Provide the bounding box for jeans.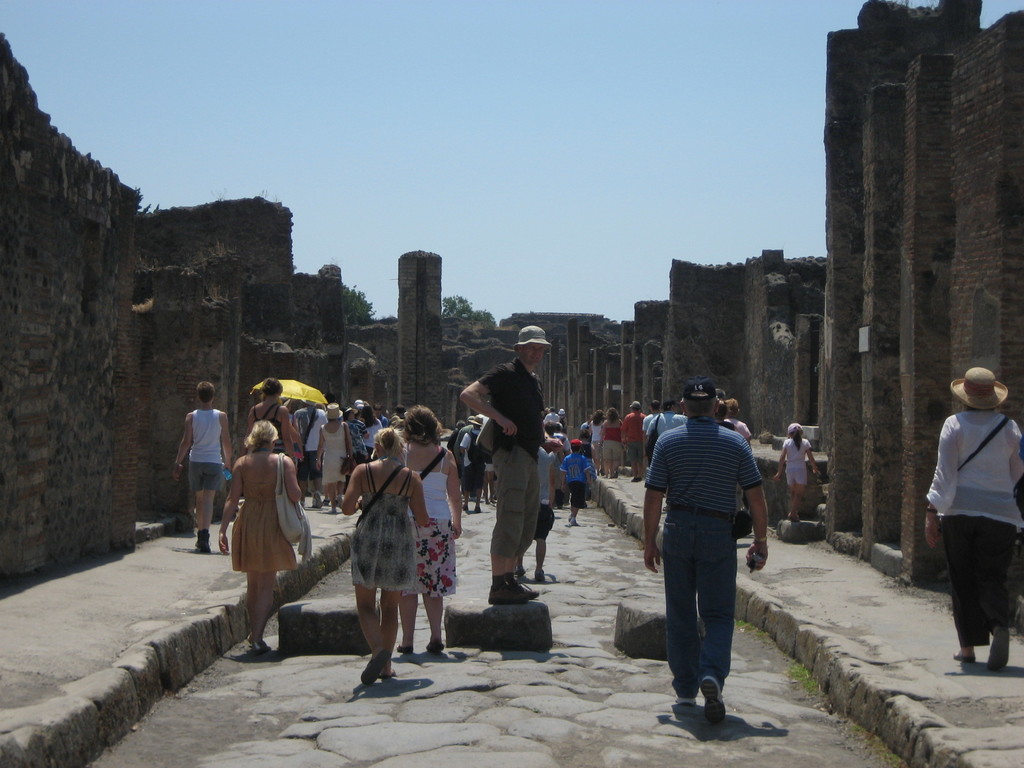
{"left": 656, "top": 526, "right": 754, "bottom": 746}.
